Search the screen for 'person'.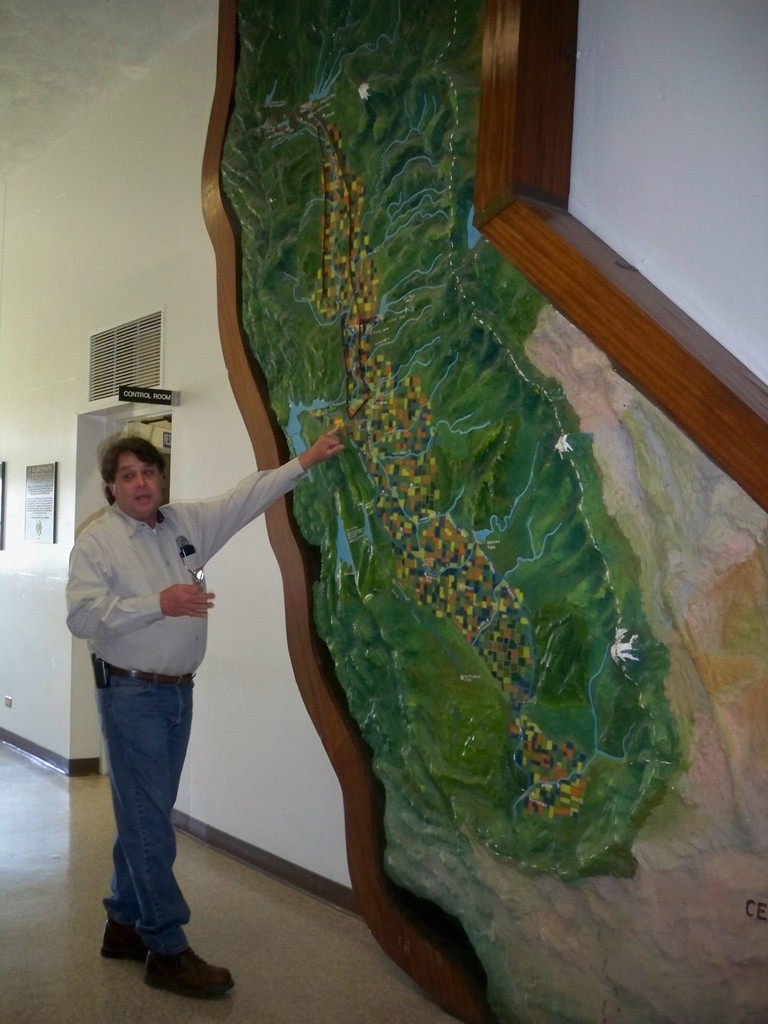
Found at pyautogui.locateOnScreen(56, 425, 339, 1005).
